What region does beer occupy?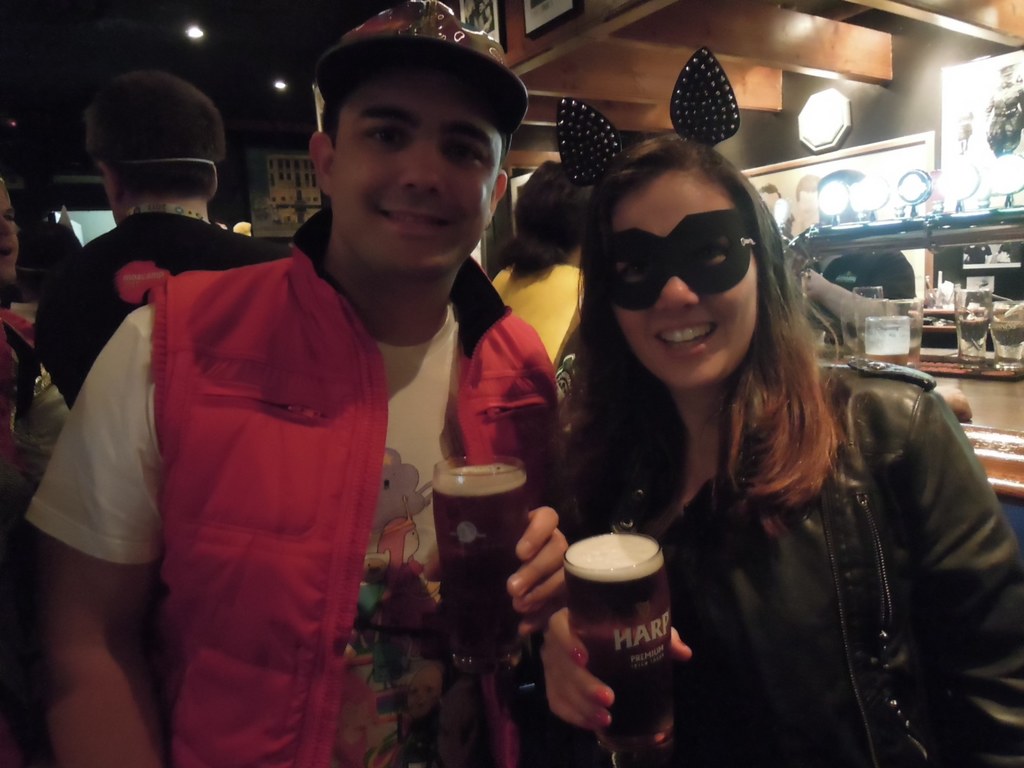
locate(922, 302, 954, 367).
